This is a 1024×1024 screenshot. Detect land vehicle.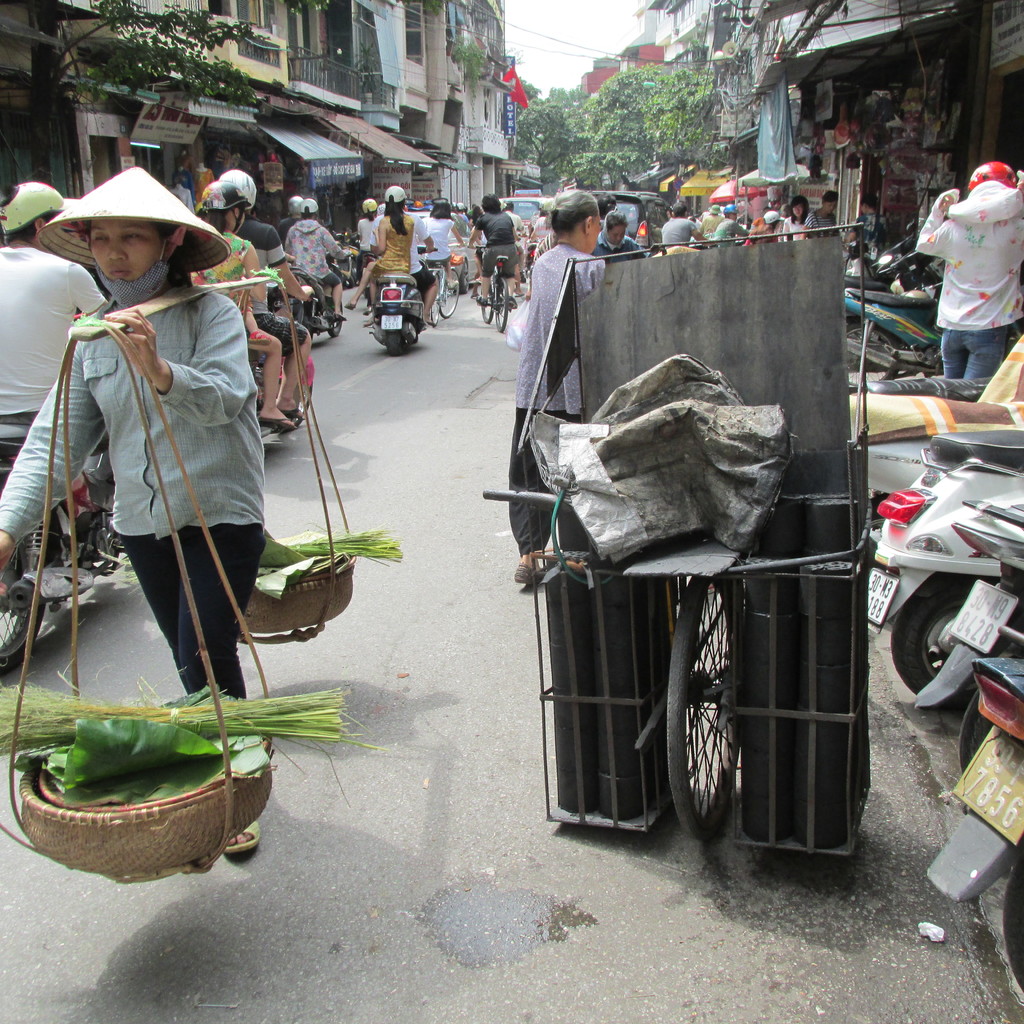
<region>584, 188, 673, 258</region>.
